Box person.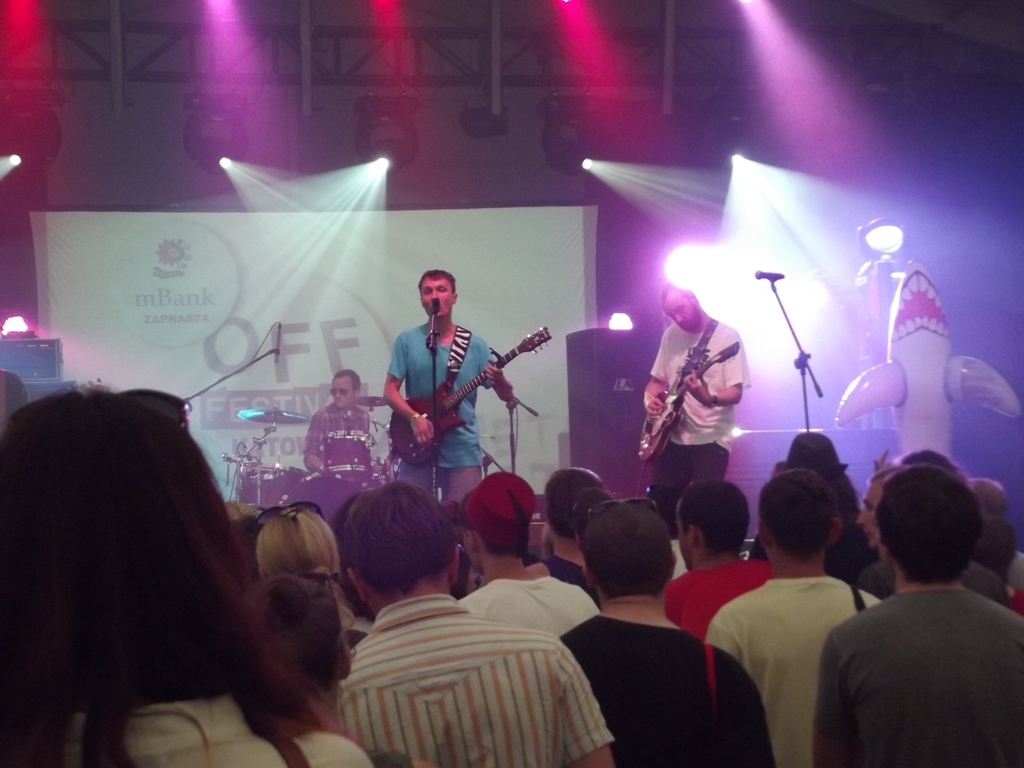
383 263 525 510.
